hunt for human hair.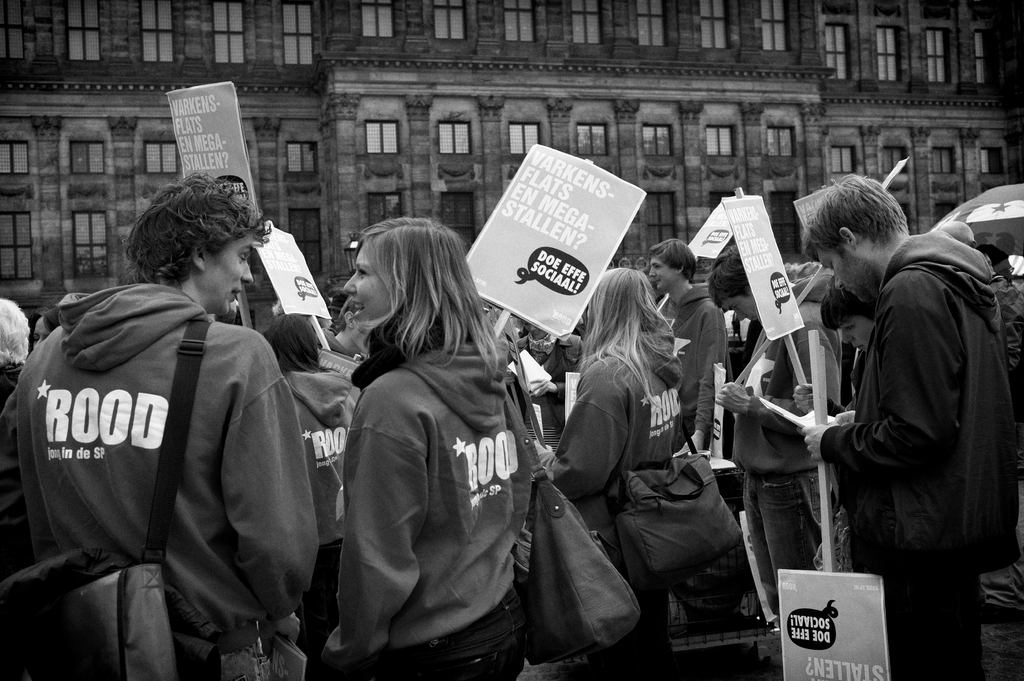
Hunted down at pyautogui.locateOnScreen(819, 287, 877, 336).
